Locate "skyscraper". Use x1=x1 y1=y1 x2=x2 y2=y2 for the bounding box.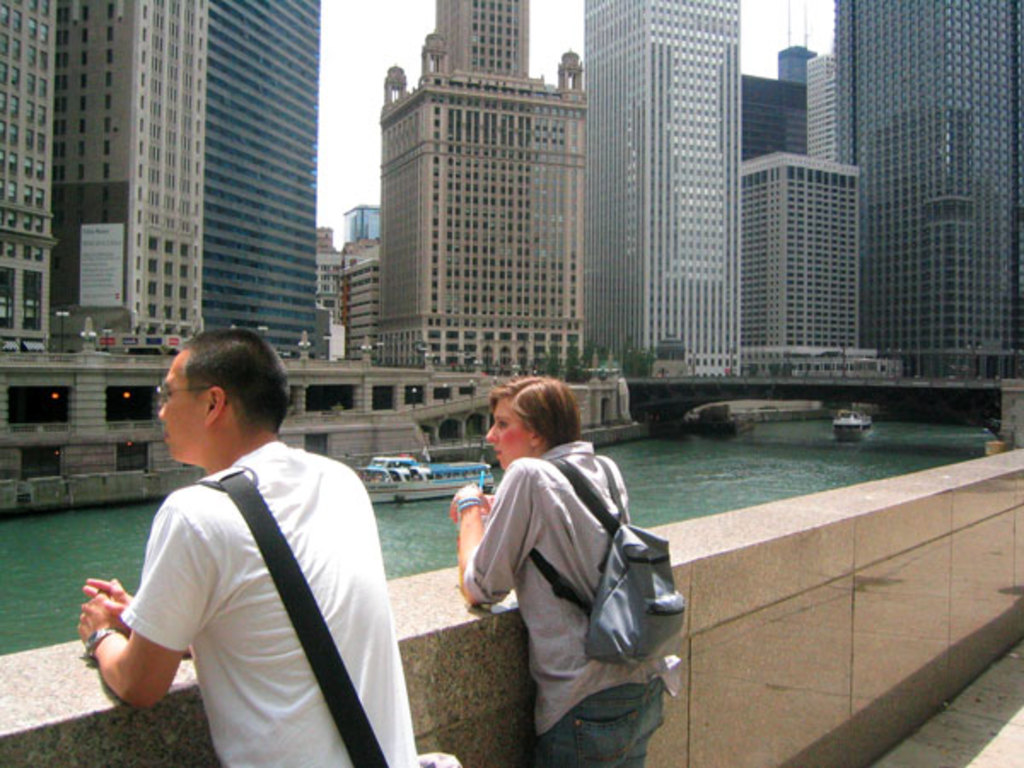
x1=58 y1=0 x2=203 y2=335.
